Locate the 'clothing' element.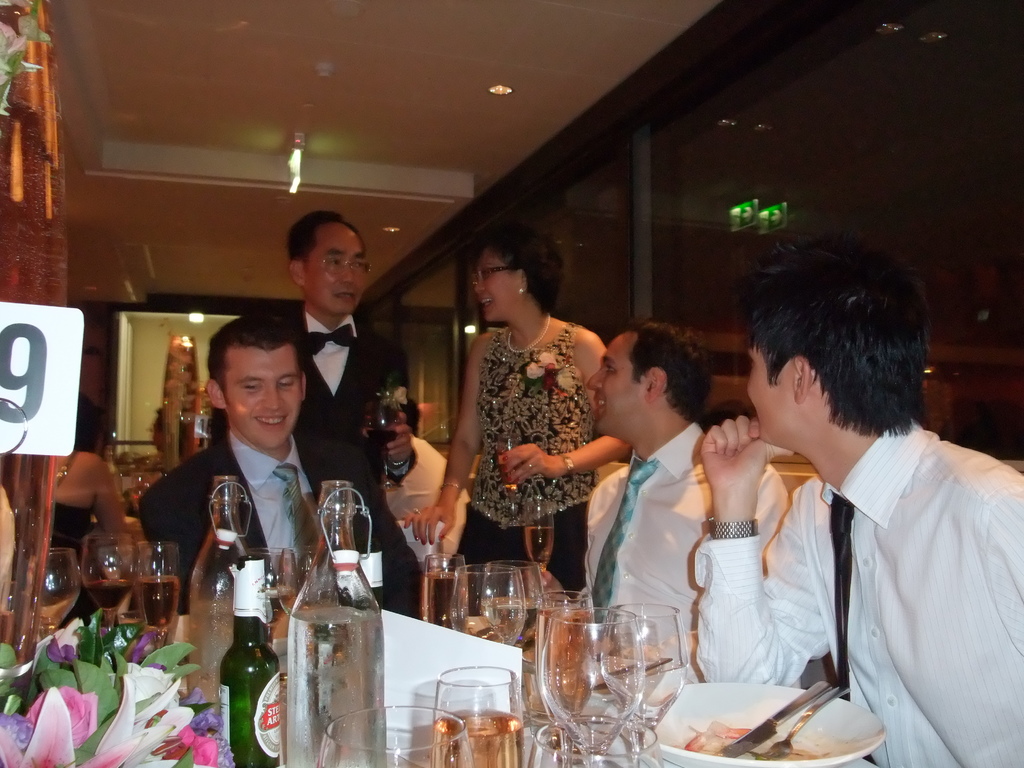
Element bbox: select_region(211, 307, 412, 493).
